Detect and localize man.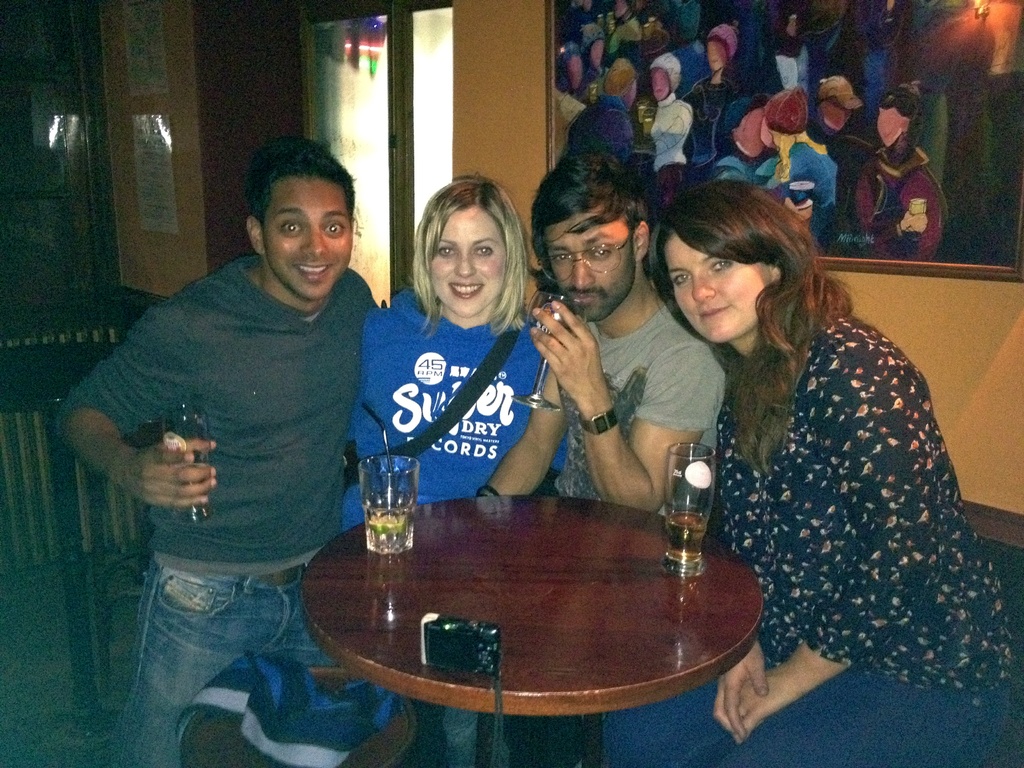
Localized at left=70, top=126, right=403, bottom=735.
